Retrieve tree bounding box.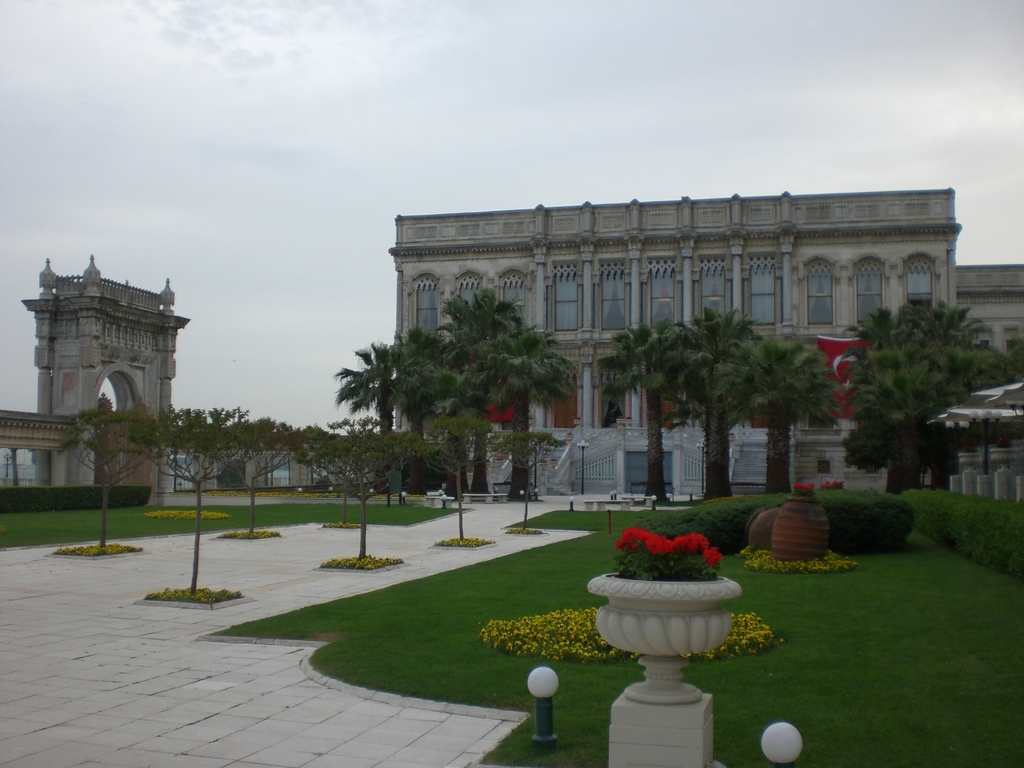
Bounding box: Rect(474, 324, 580, 502).
